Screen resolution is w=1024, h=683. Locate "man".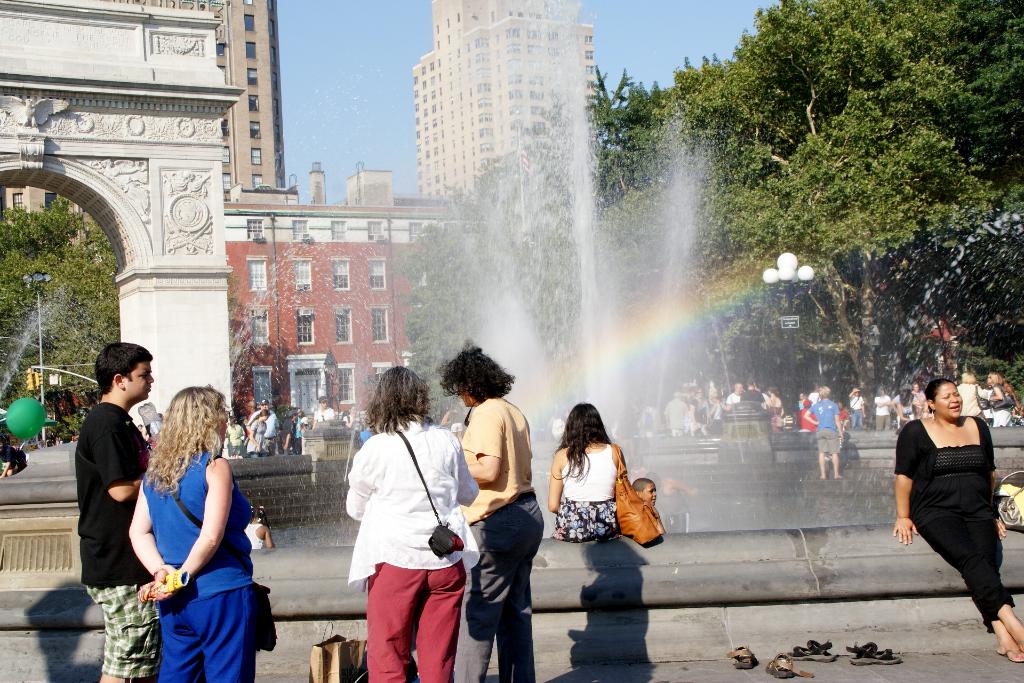
243, 399, 282, 457.
